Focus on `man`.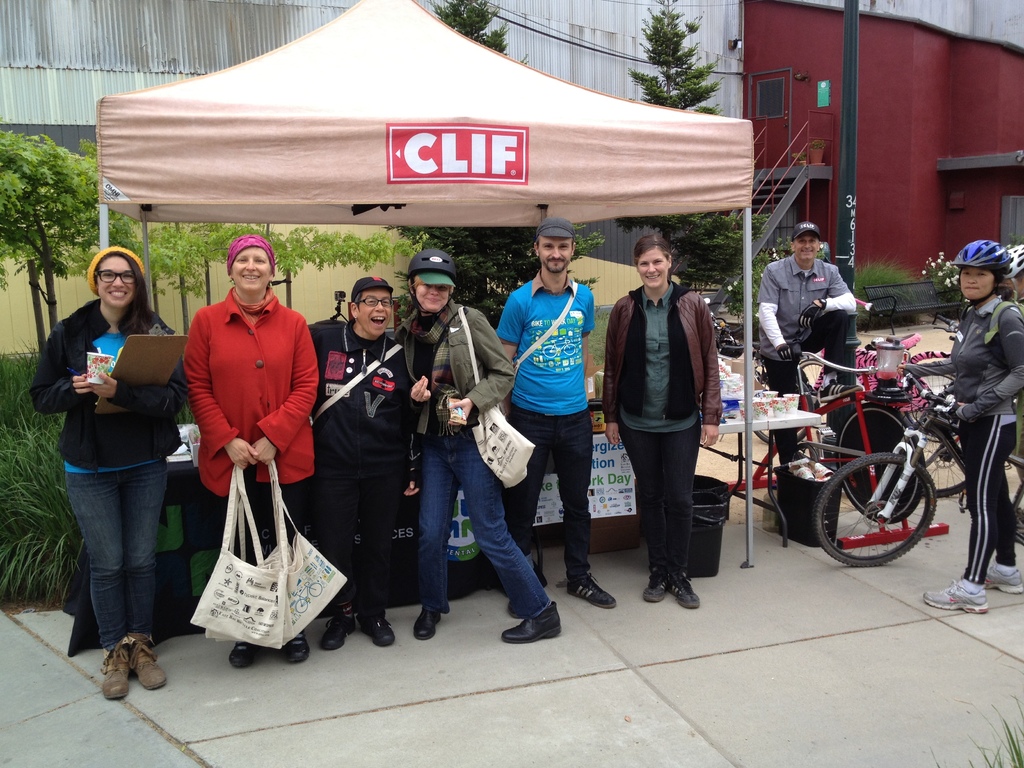
Focused at left=494, top=225, right=604, bottom=577.
